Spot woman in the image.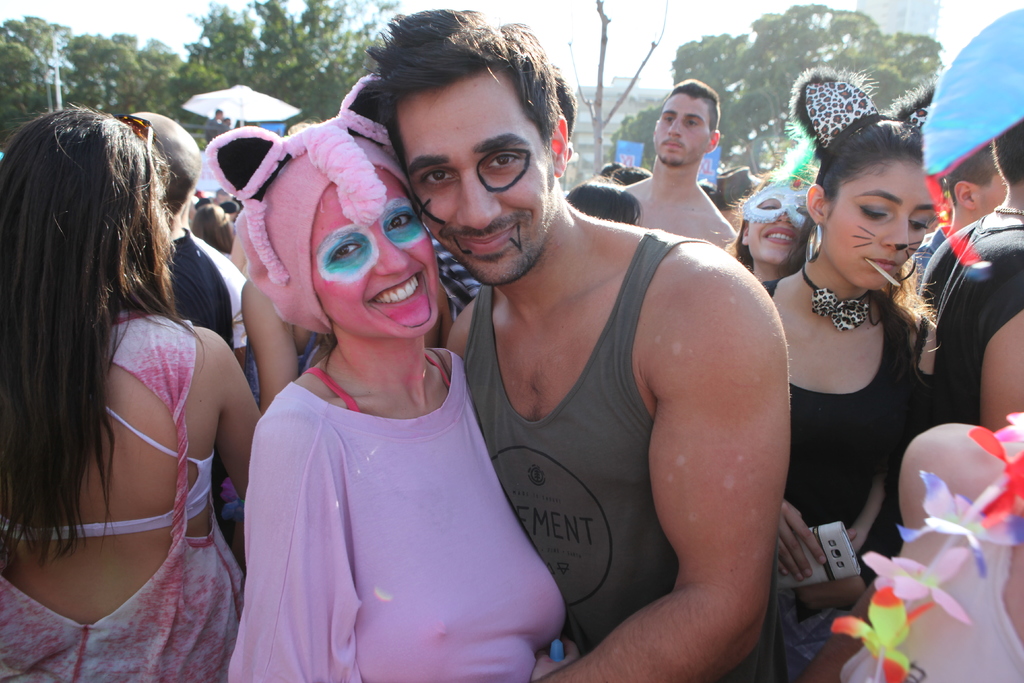
woman found at detection(218, 78, 531, 682).
